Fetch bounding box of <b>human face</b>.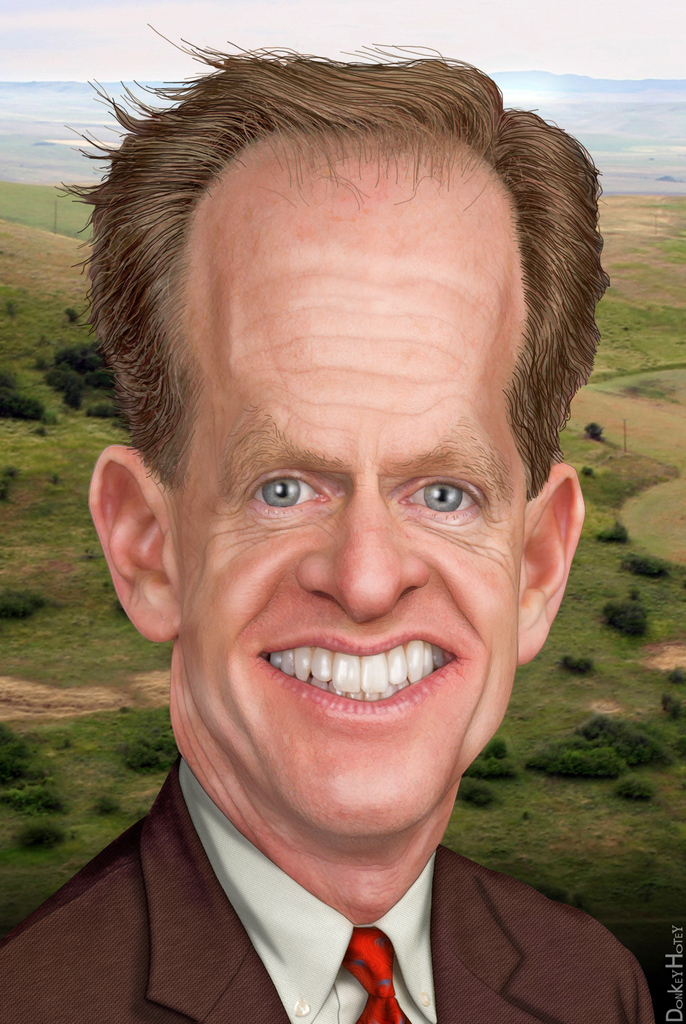
Bbox: pyautogui.locateOnScreen(179, 213, 516, 832).
